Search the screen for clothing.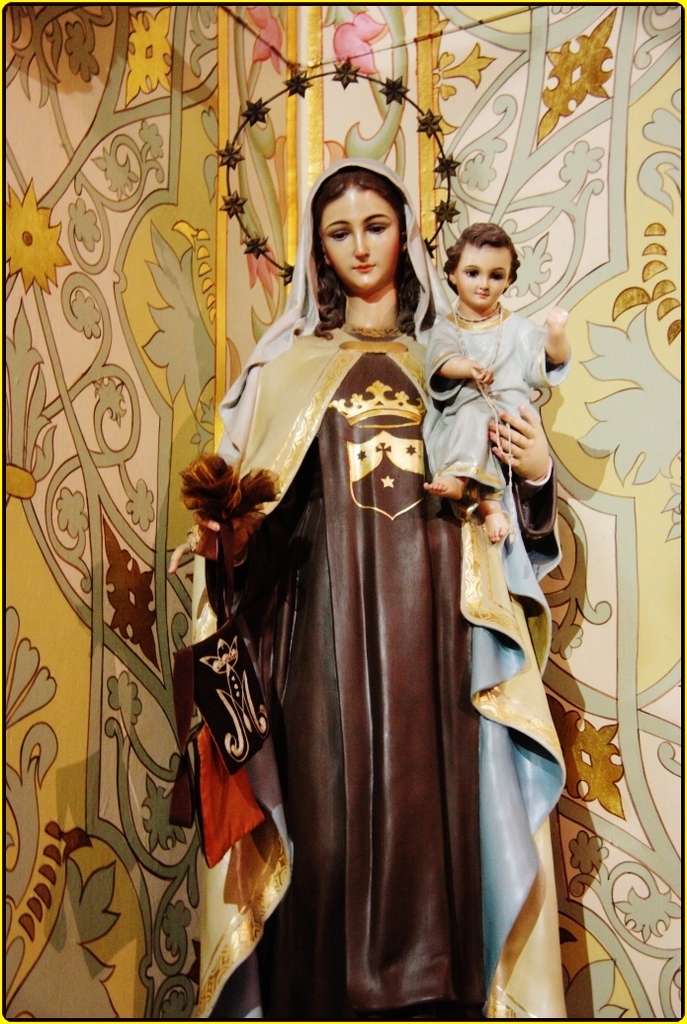
Found at <region>211, 279, 502, 1023</region>.
